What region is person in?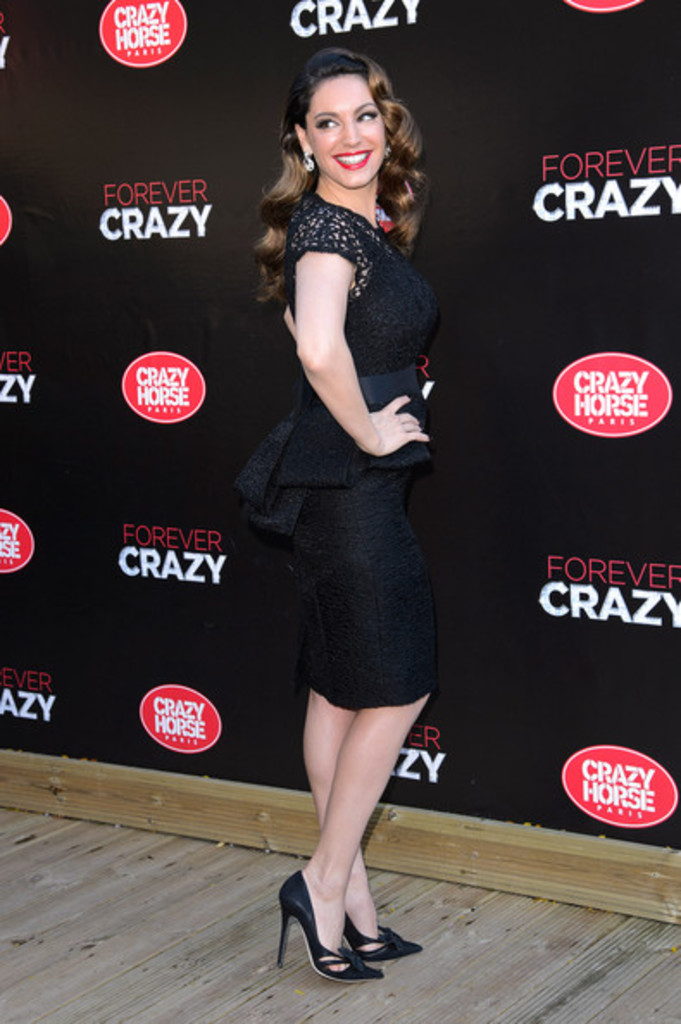
238/55/476/990.
